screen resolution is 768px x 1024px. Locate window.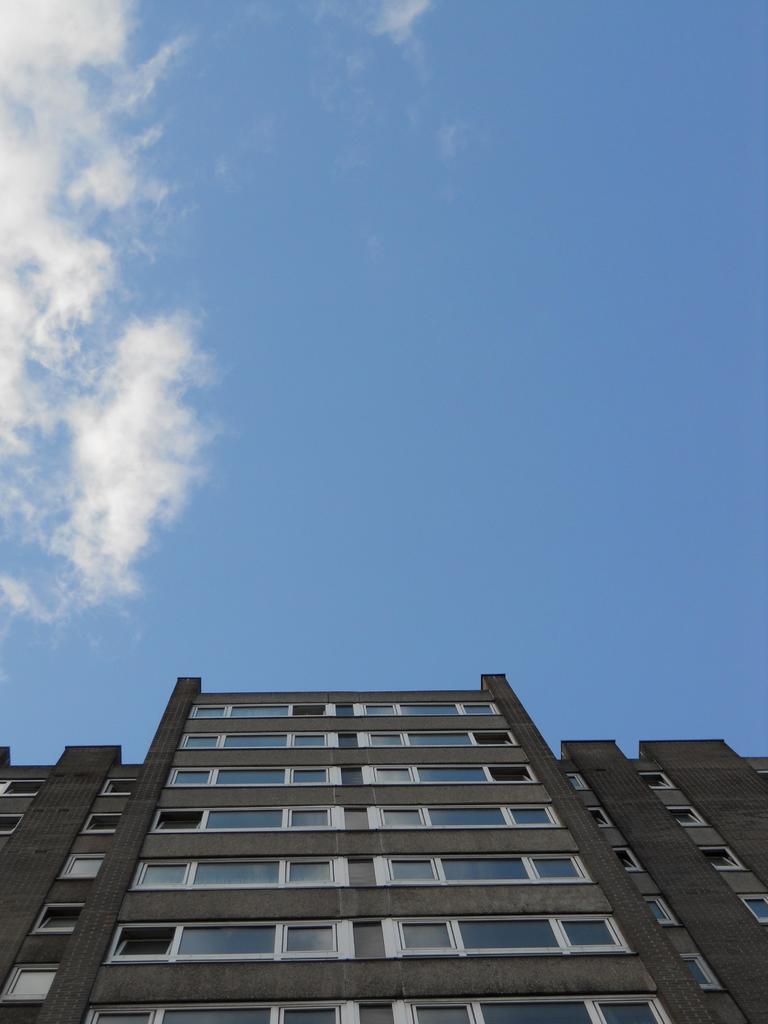
BBox(164, 760, 543, 784).
